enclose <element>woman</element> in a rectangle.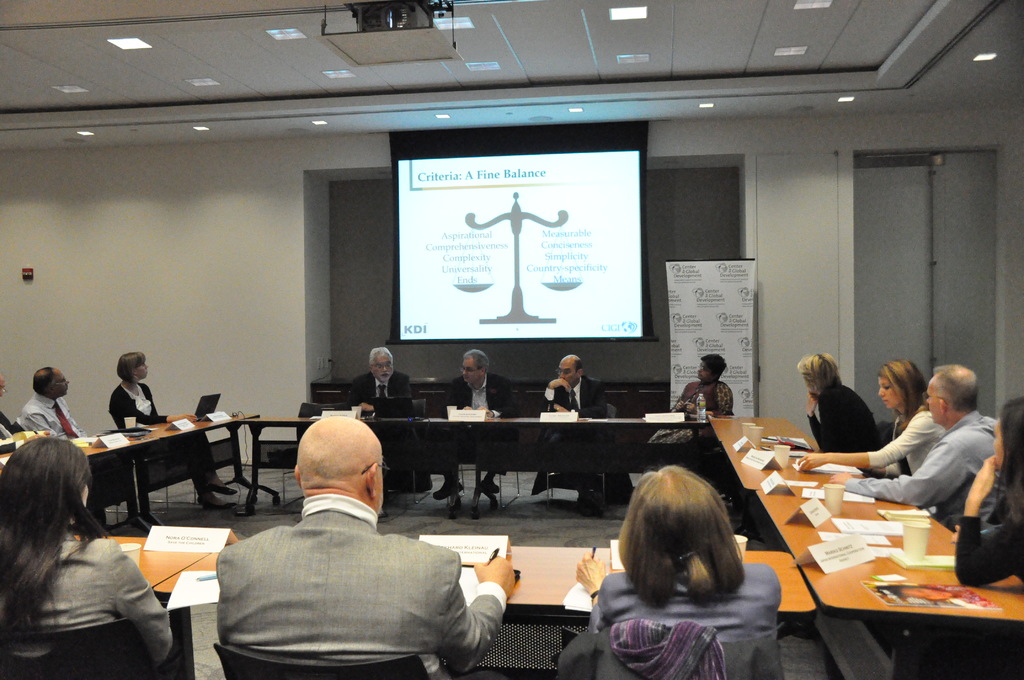
(left=111, top=352, right=237, bottom=511).
